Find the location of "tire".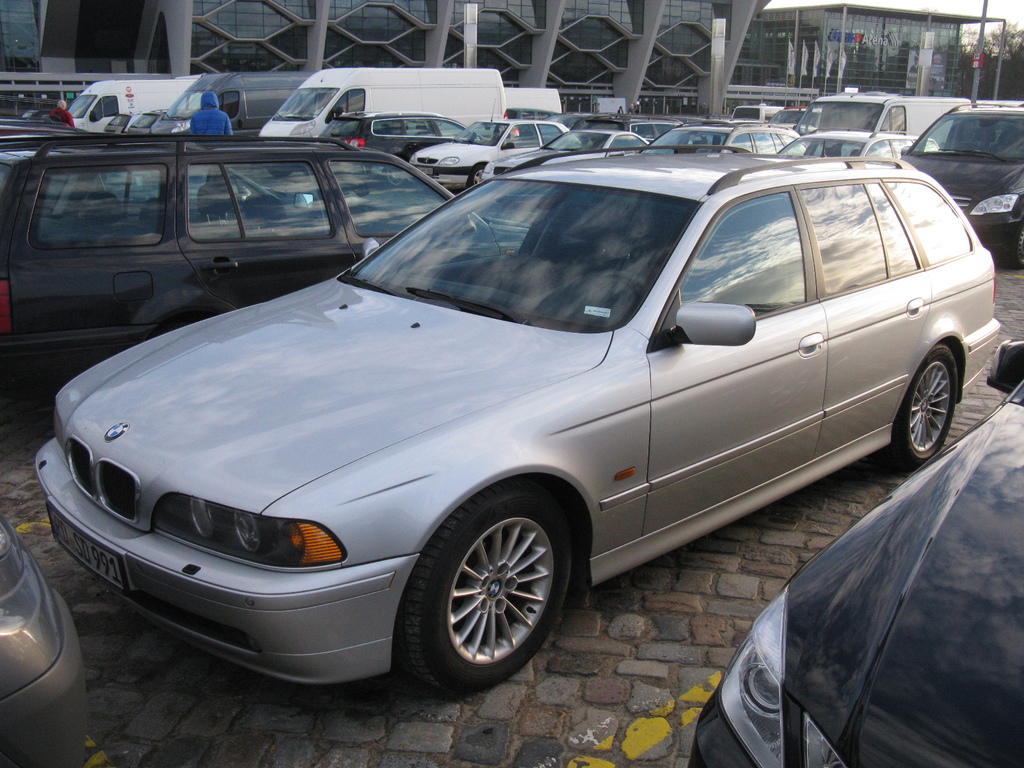
Location: Rect(263, 163, 292, 180).
